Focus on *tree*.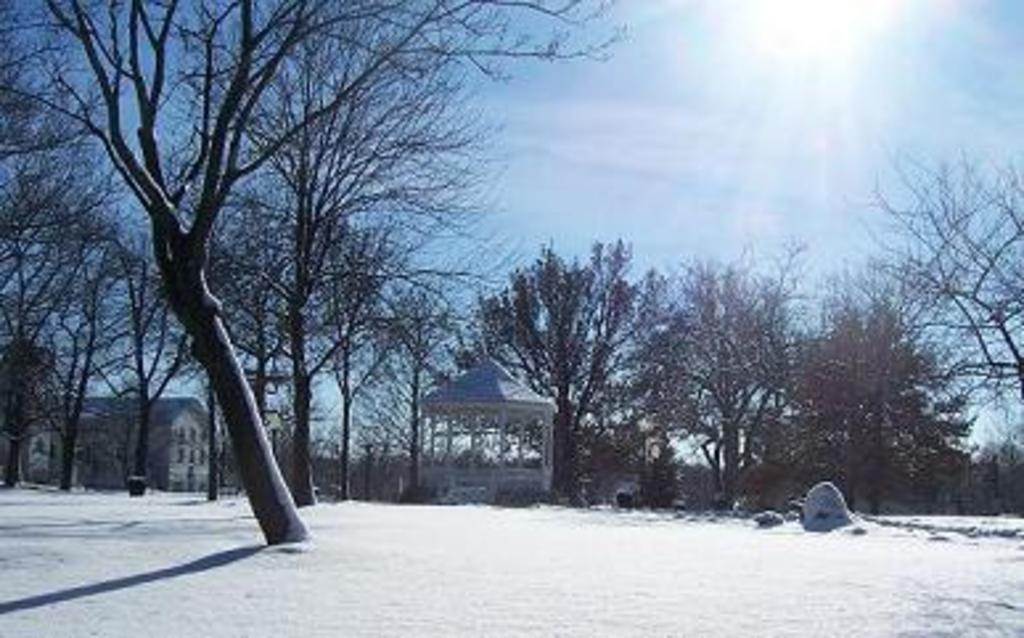
Focused at 40/220/143/490.
